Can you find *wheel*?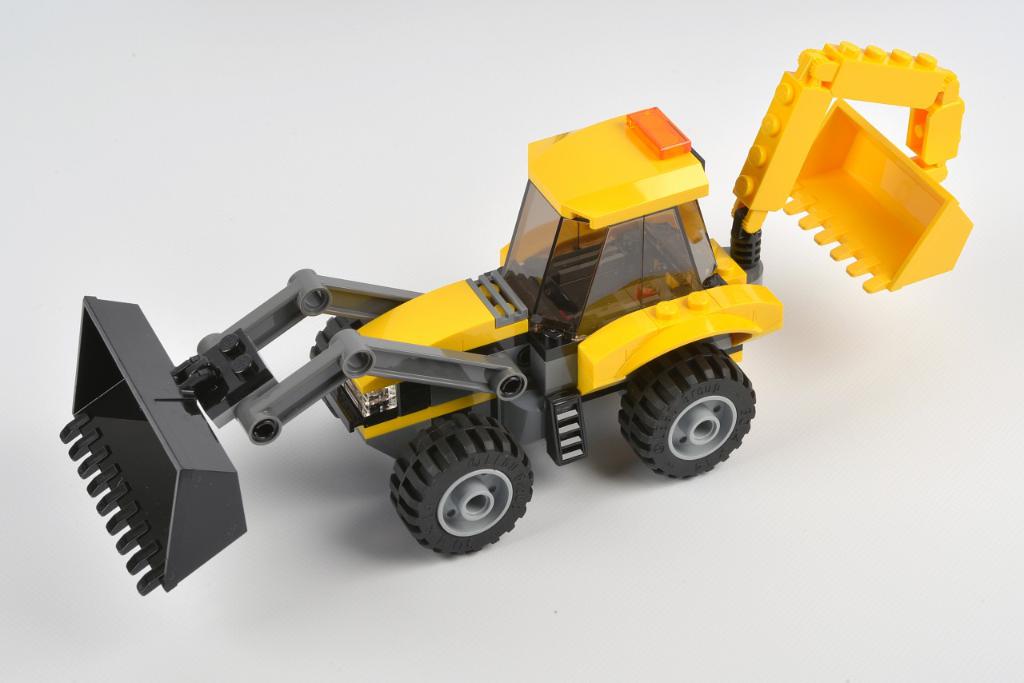
Yes, bounding box: 616,344,757,478.
